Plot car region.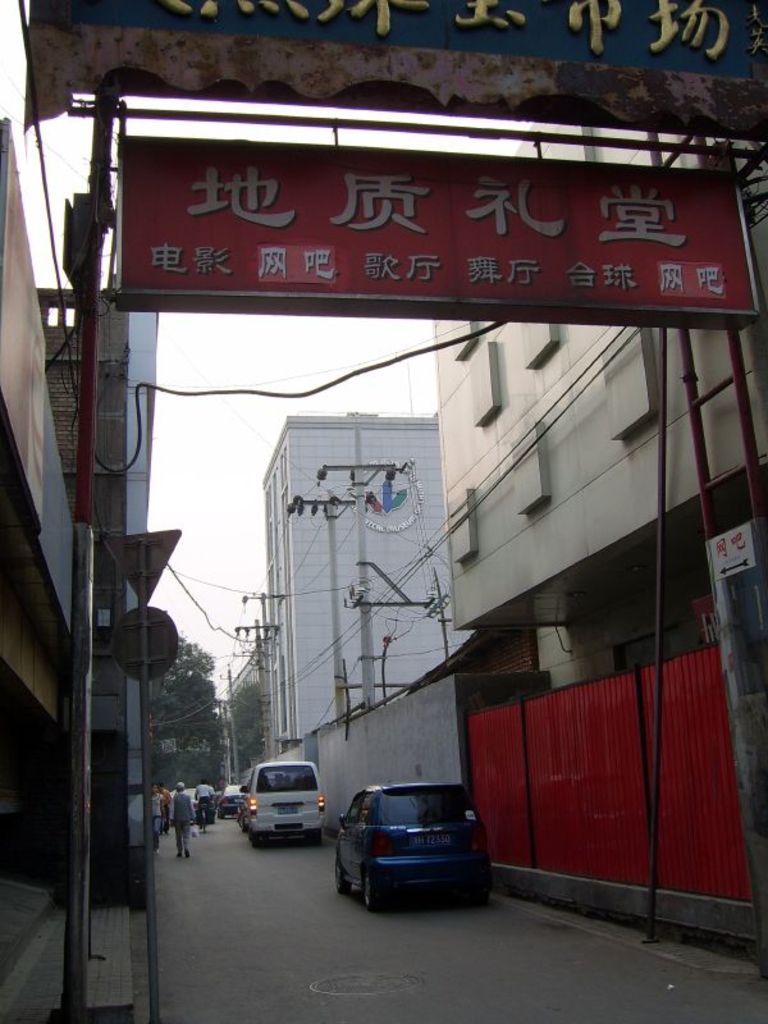
Plotted at <bbox>218, 780, 236, 818</bbox>.
